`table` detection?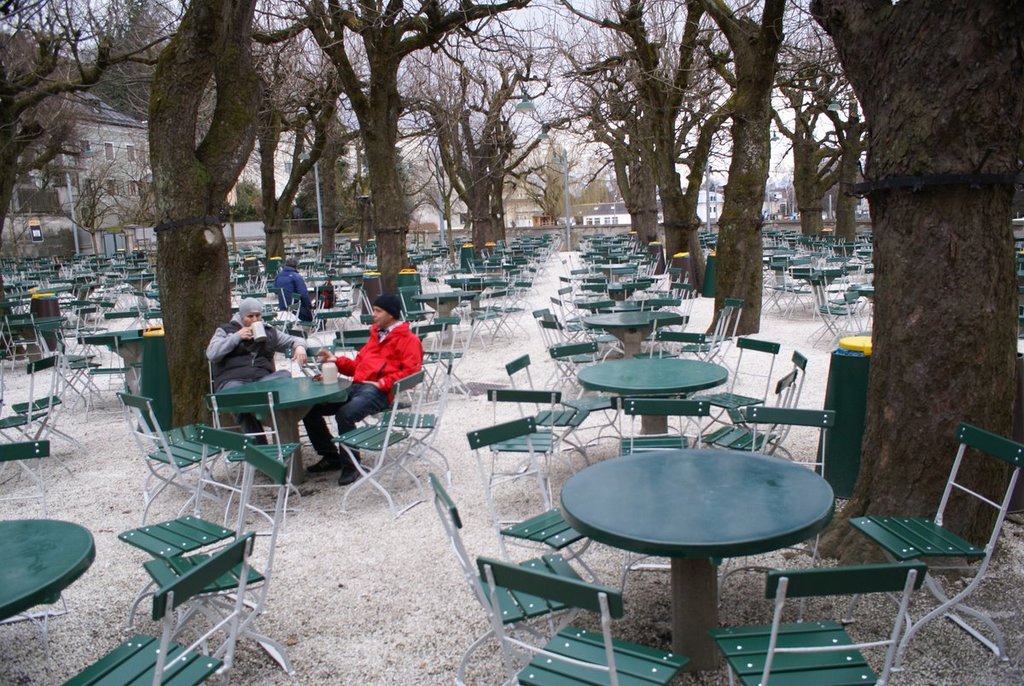
rect(3, 505, 107, 666)
